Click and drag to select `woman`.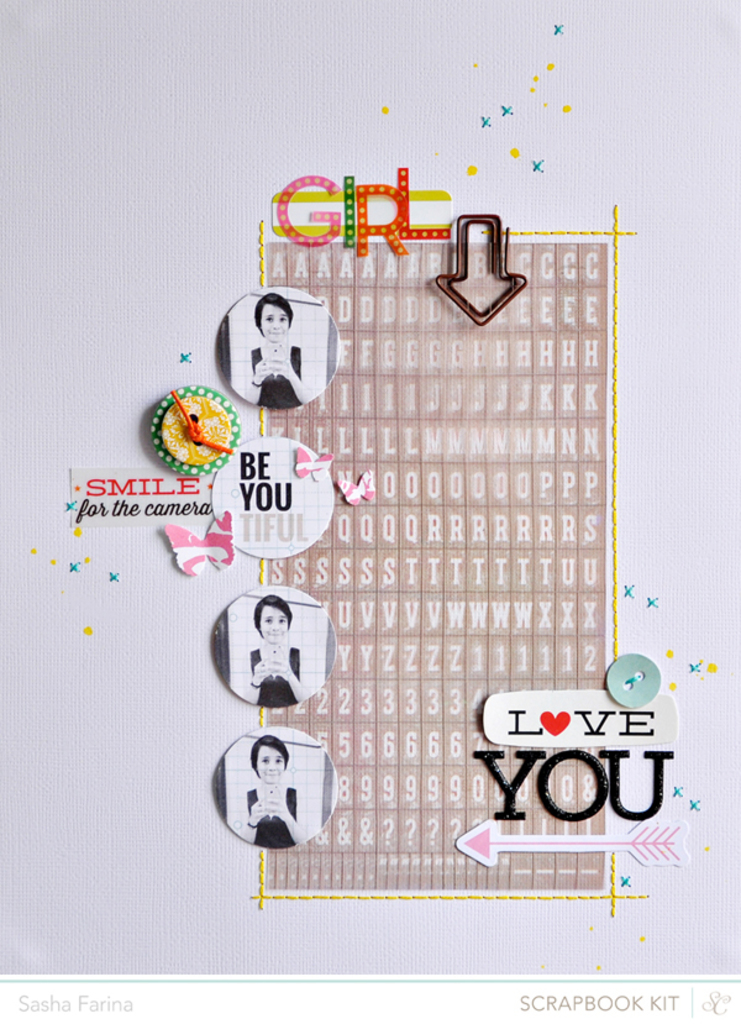
Selection: (left=236, top=292, right=316, bottom=406).
